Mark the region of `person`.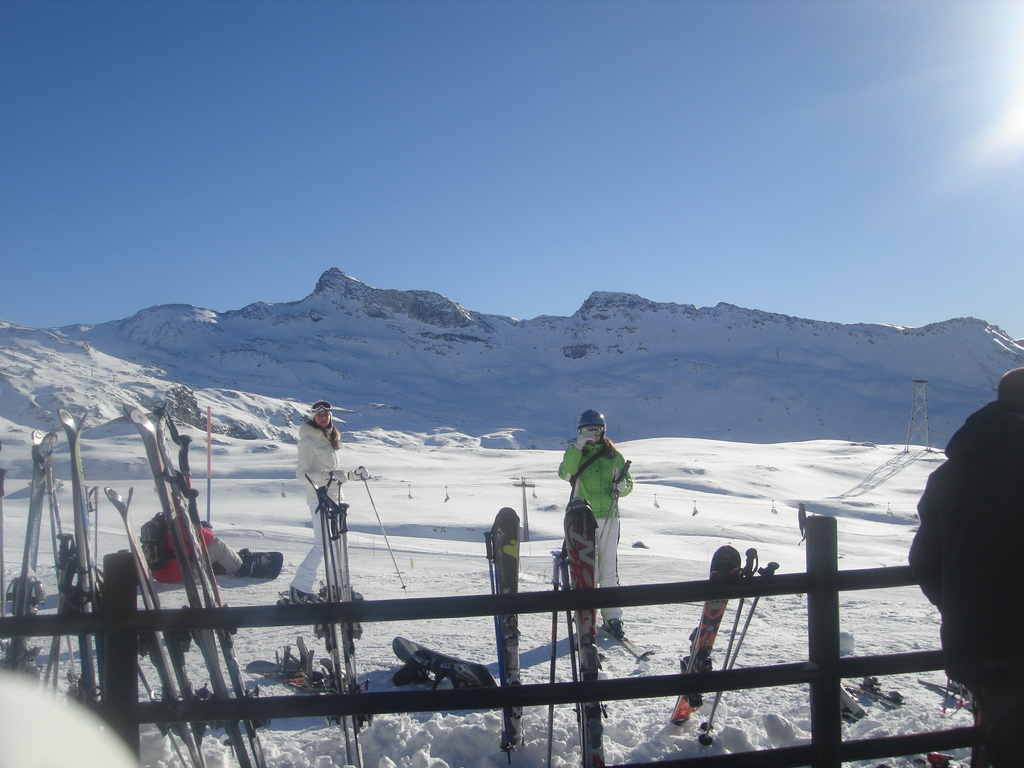
Region: BBox(556, 409, 633, 630).
